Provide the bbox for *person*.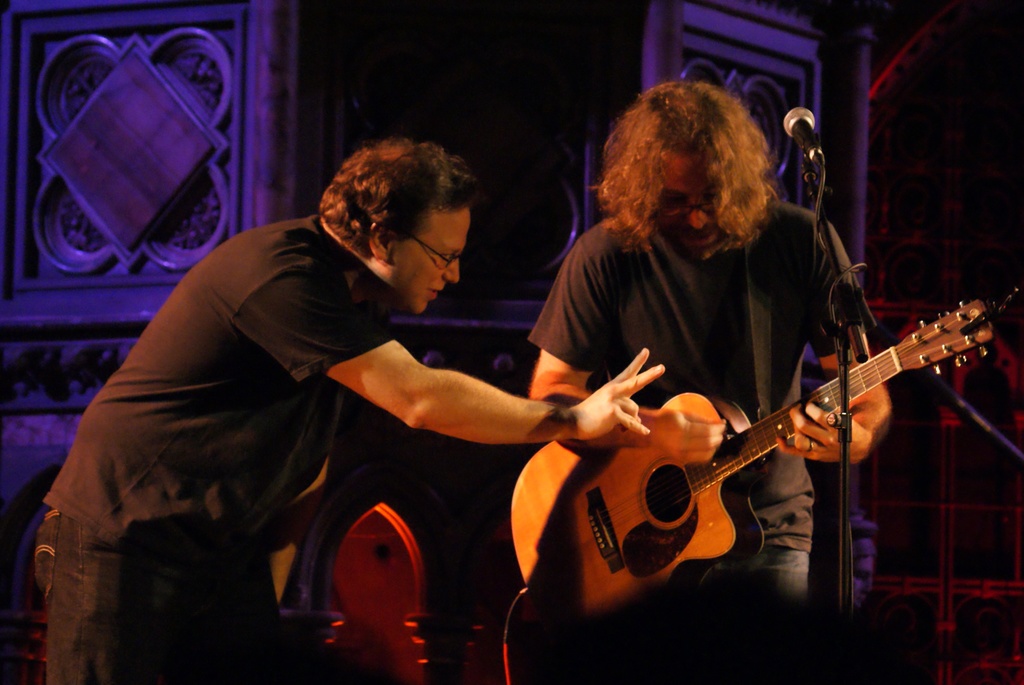
(x1=530, y1=82, x2=885, y2=684).
